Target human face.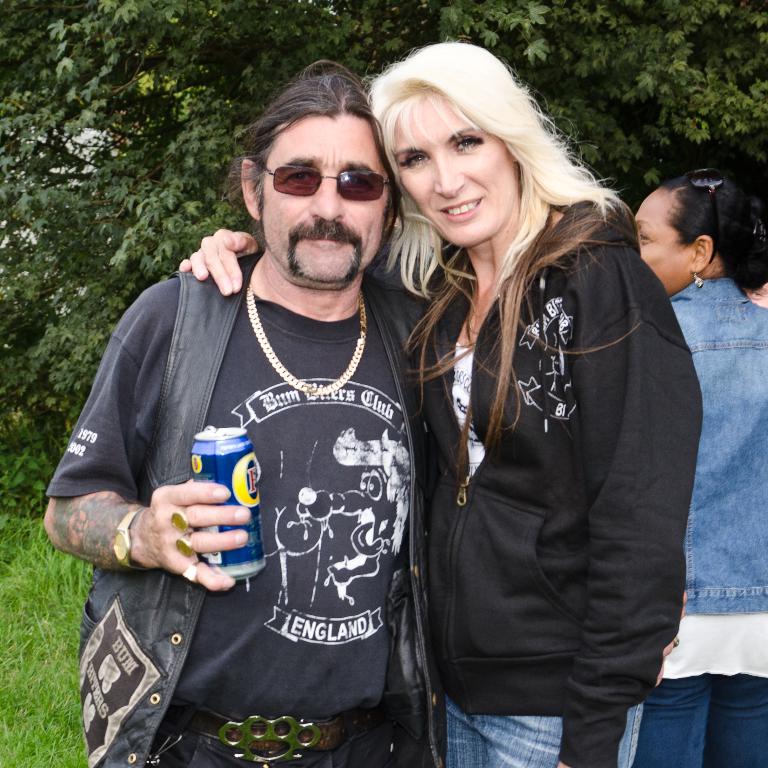
Target region: BBox(391, 98, 519, 253).
